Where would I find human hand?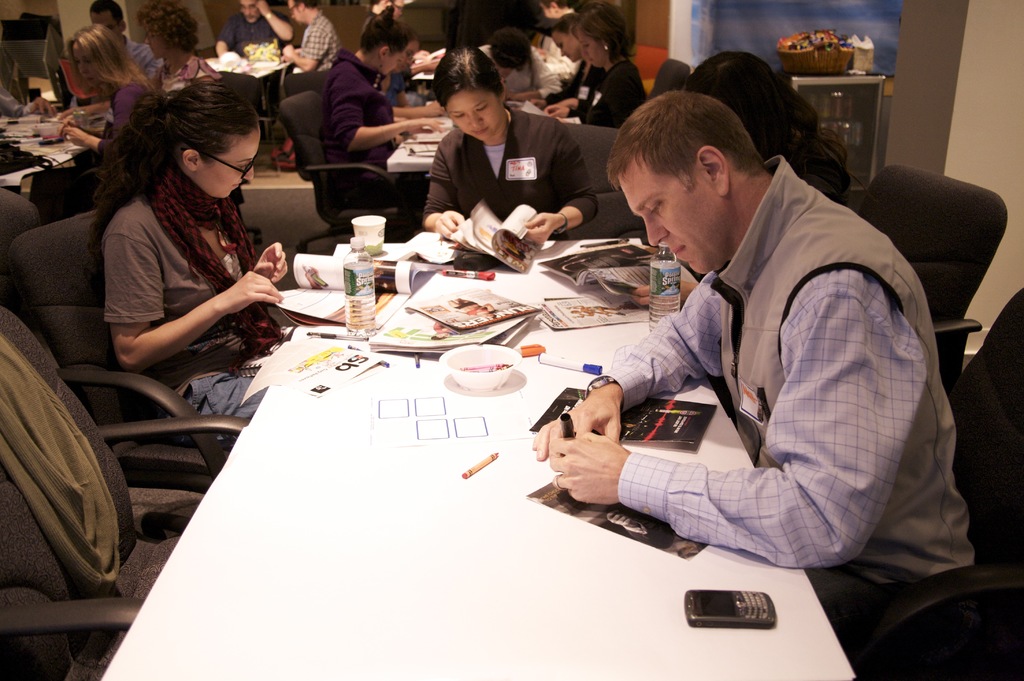
At (280,44,292,58).
